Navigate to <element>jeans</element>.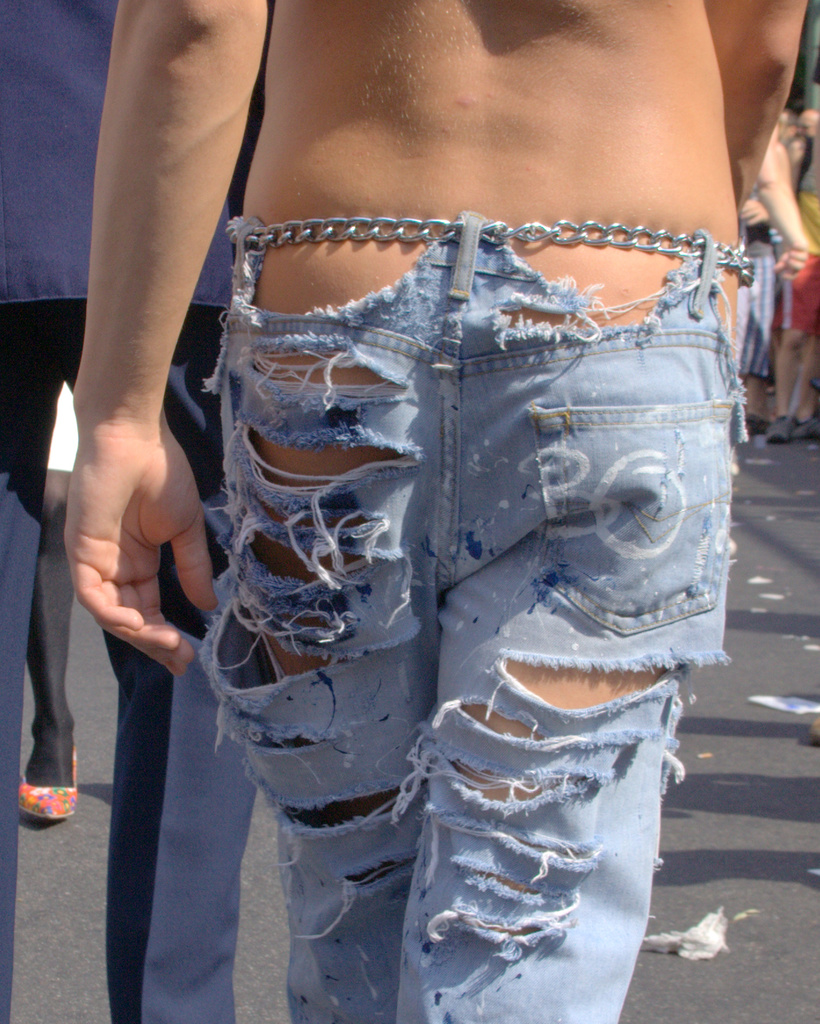
Navigation target: (left=0, top=311, right=47, bottom=1012).
